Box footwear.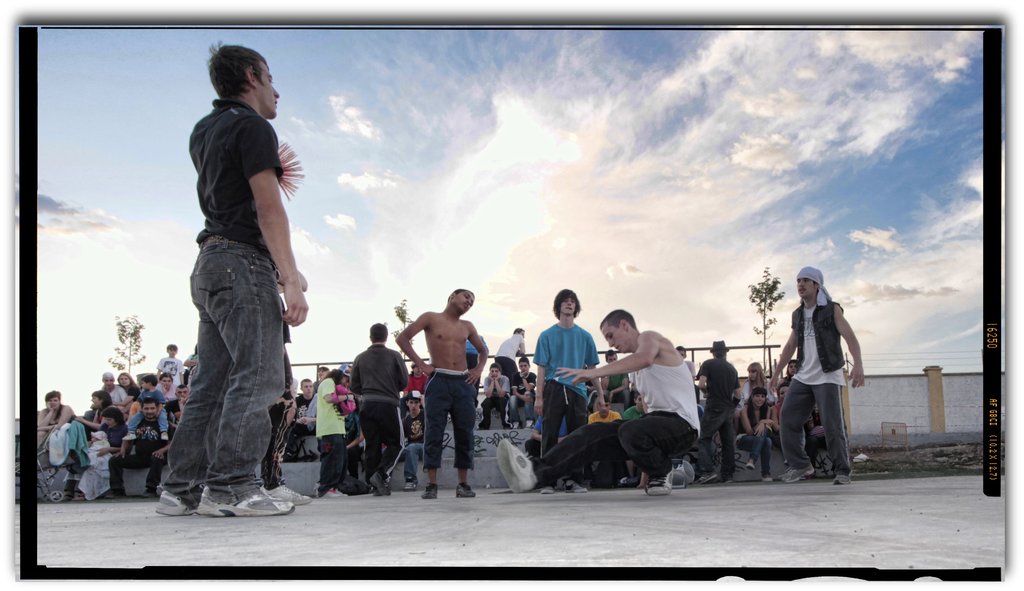
[left=448, top=482, right=471, bottom=499].
